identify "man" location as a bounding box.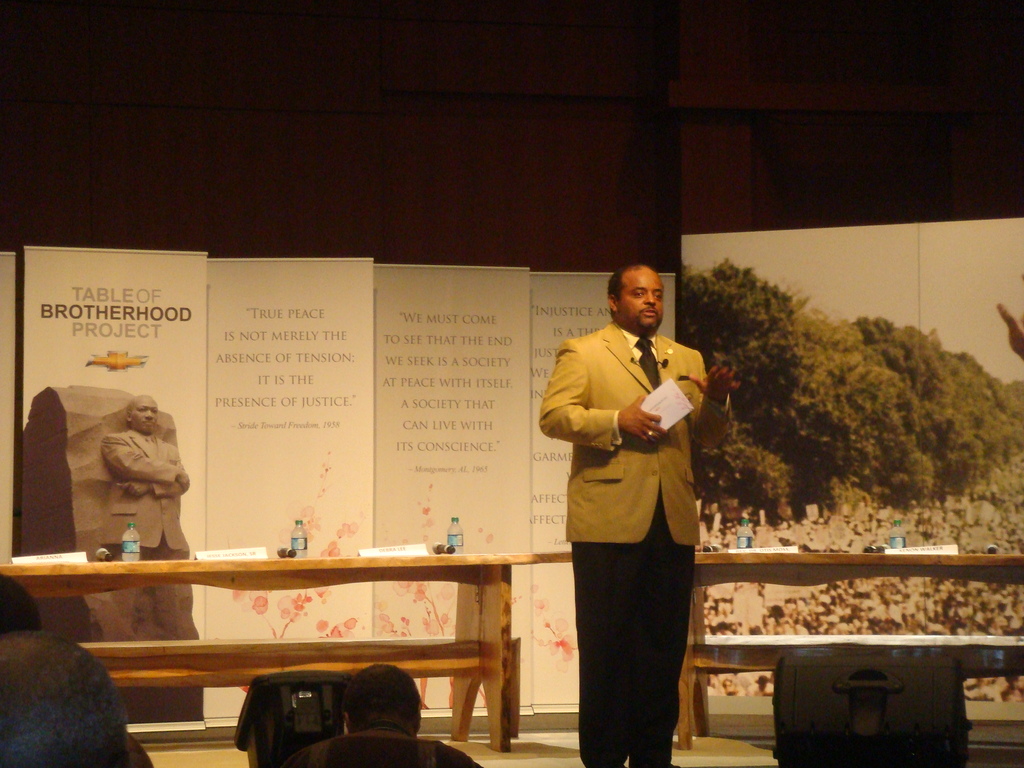
box=[99, 396, 193, 639].
